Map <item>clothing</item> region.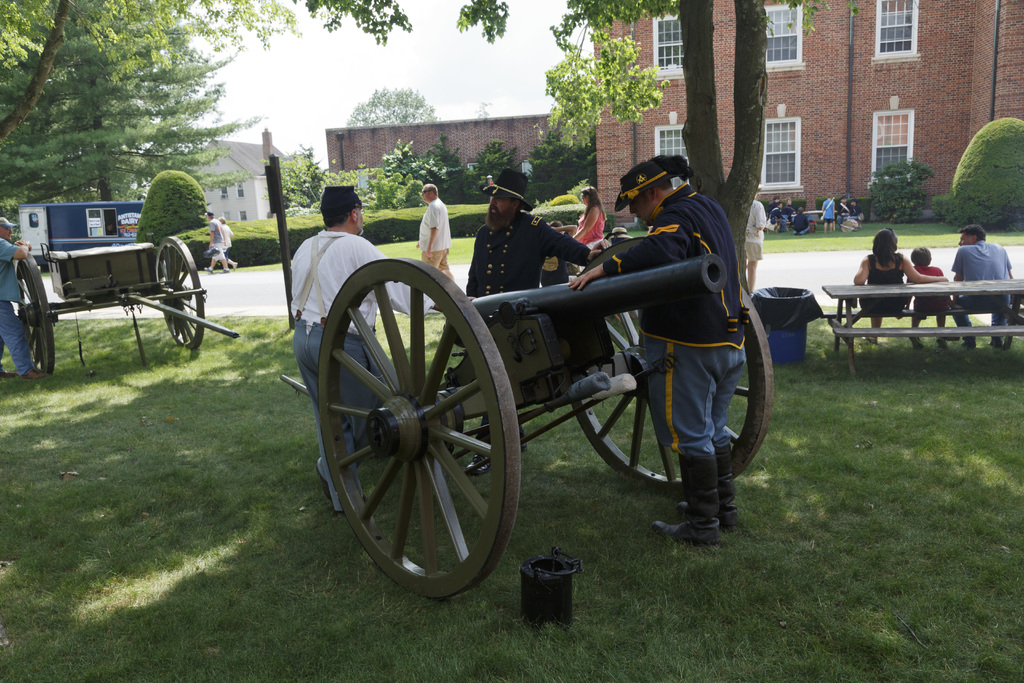
Mapped to x1=862 y1=236 x2=912 y2=314.
